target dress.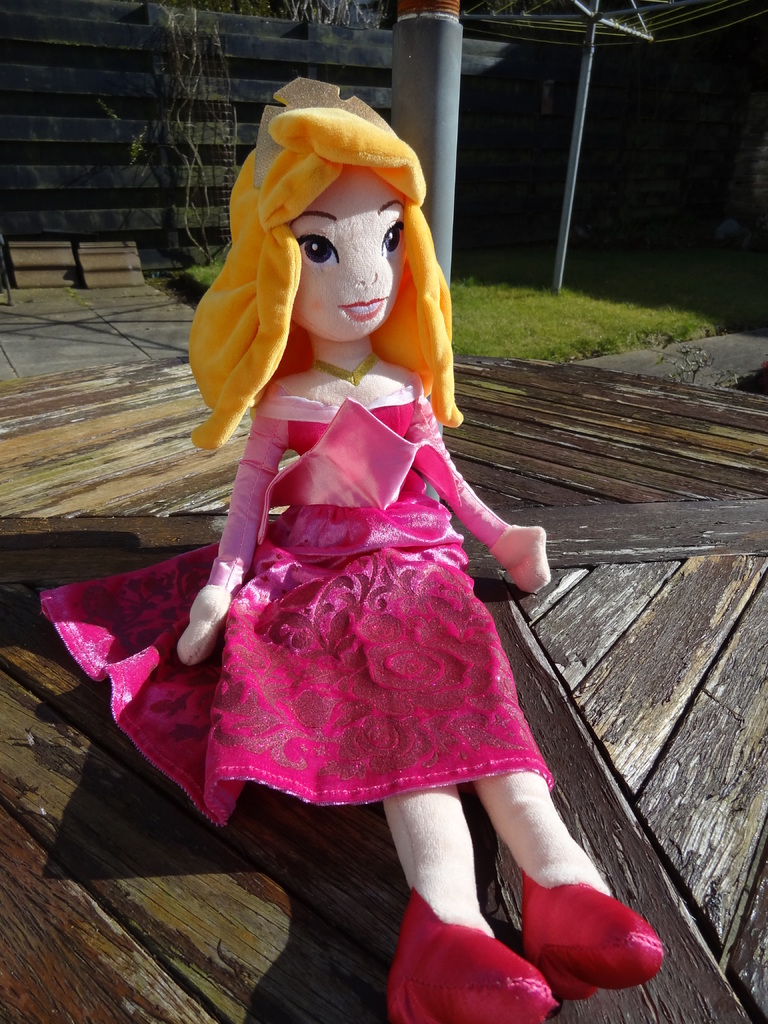
Target region: 42,384,556,829.
